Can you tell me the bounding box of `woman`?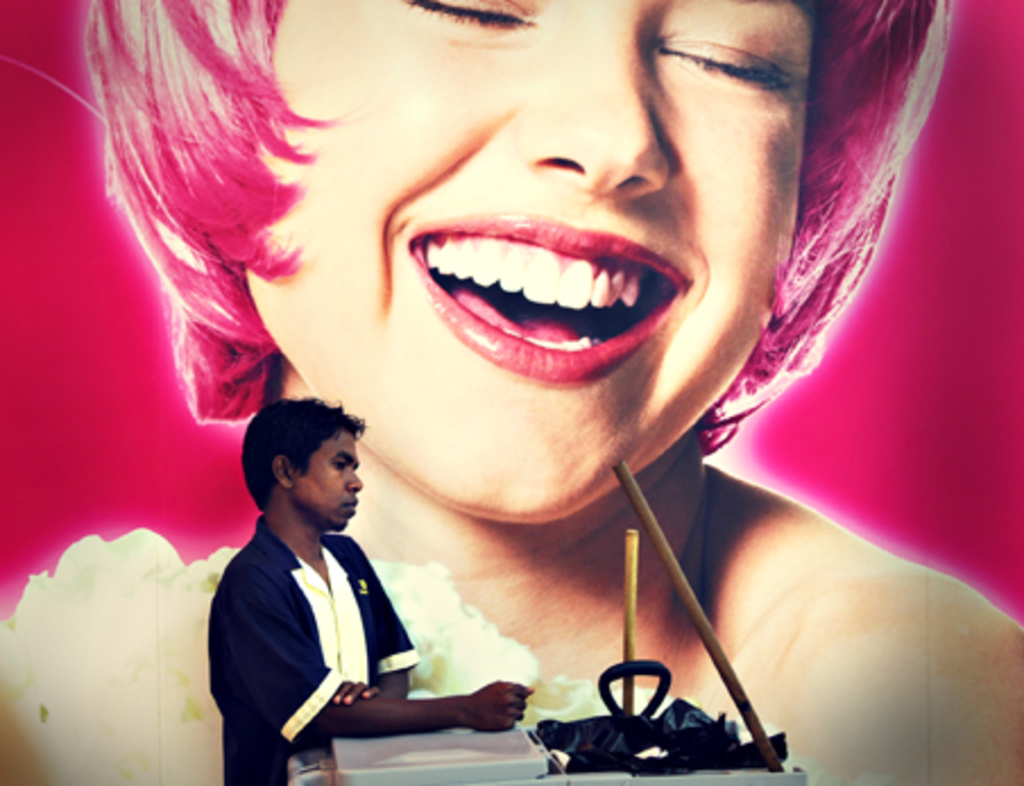
region(0, 0, 1022, 784).
